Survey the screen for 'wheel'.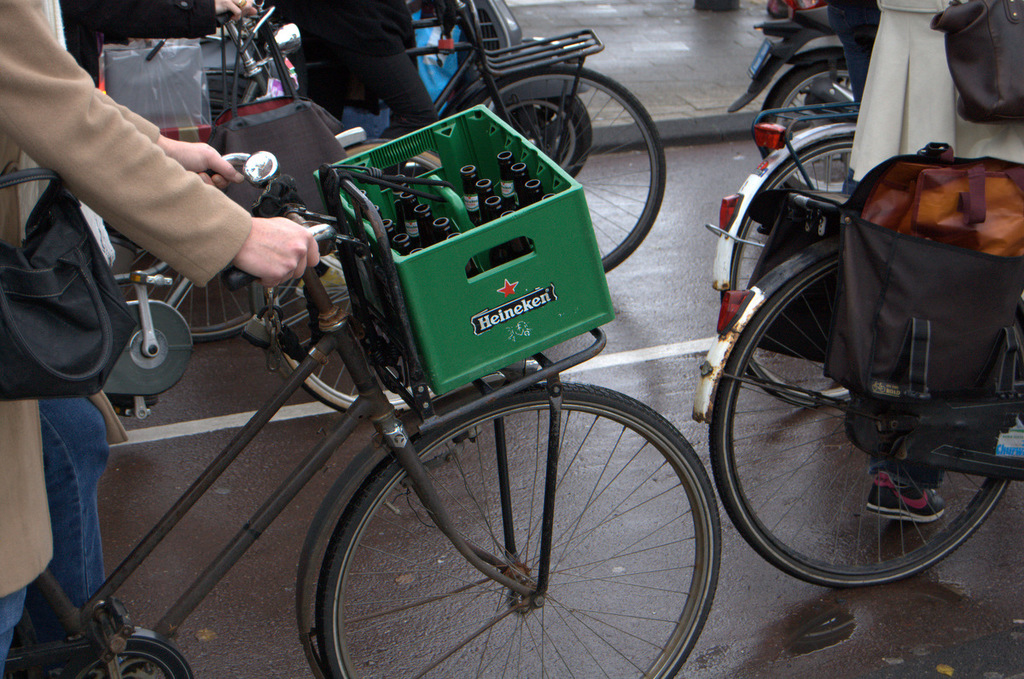
Survey found: detection(721, 136, 854, 409).
